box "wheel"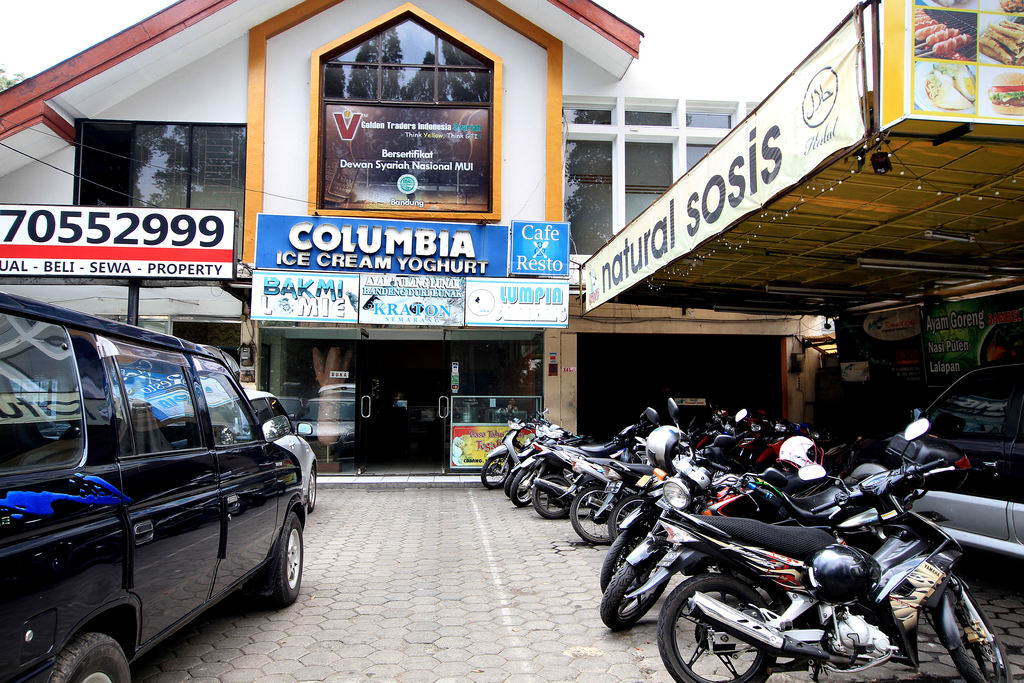
bbox=(609, 494, 659, 557)
